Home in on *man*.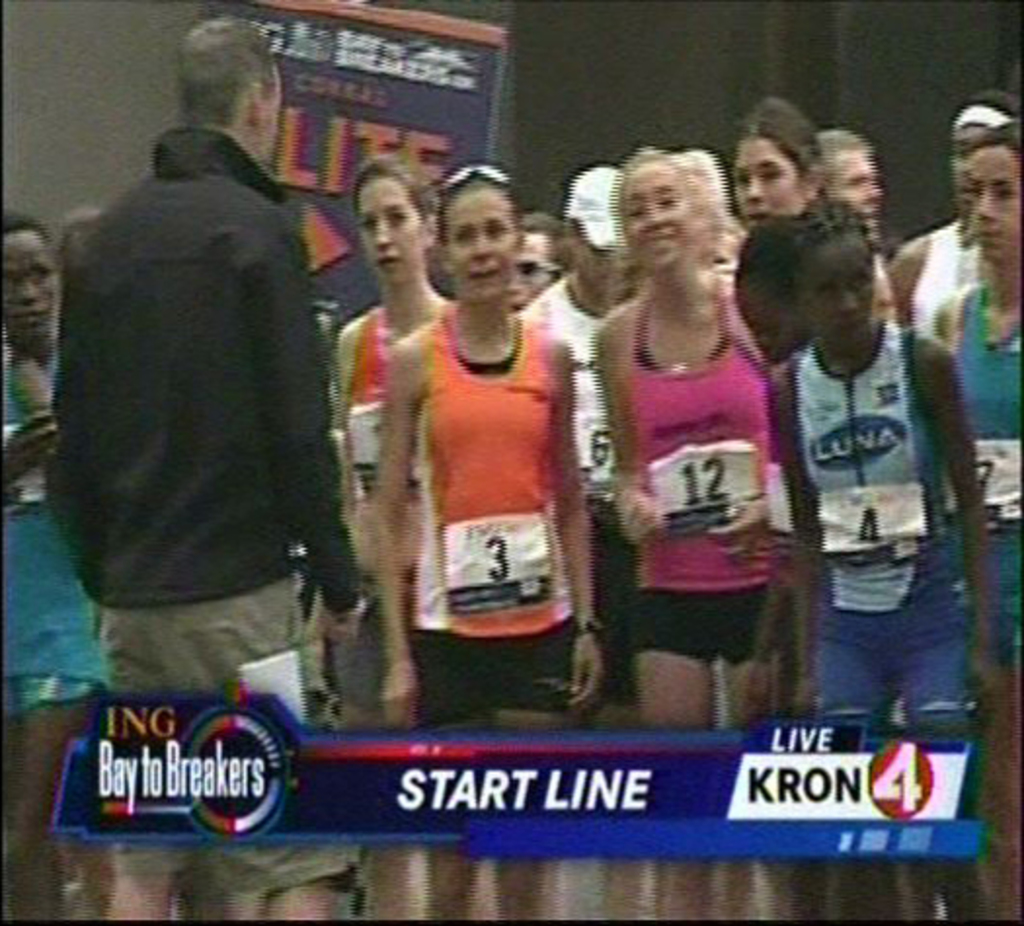
Homed in at l=884, t=97, r=1012, b=924.
